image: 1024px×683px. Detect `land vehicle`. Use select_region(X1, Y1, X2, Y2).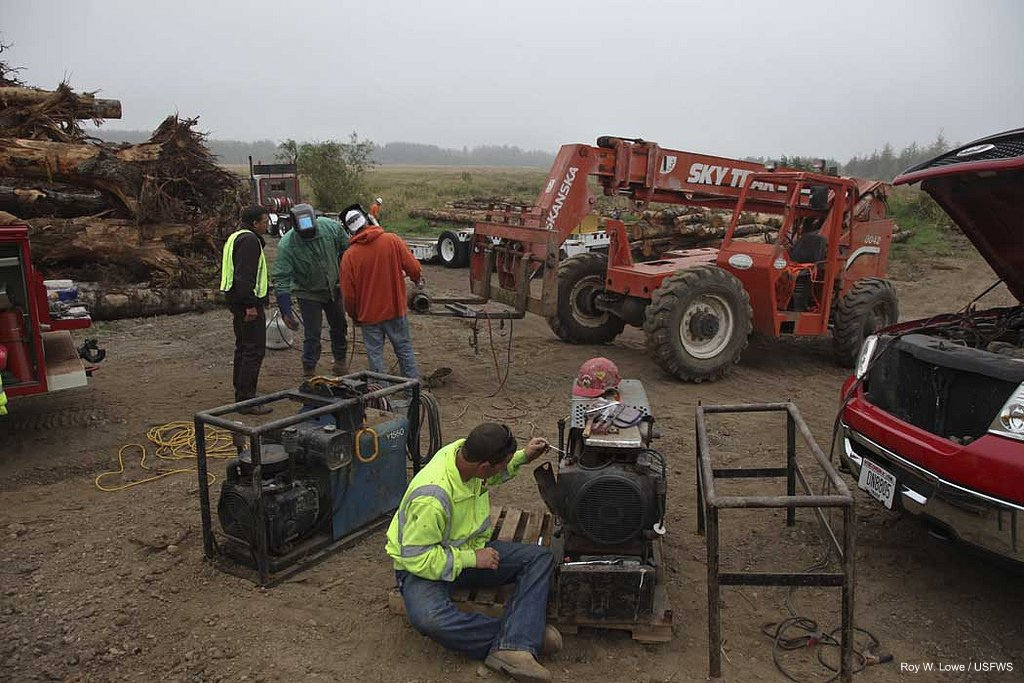
select_region(406, 138, 901, 385).
